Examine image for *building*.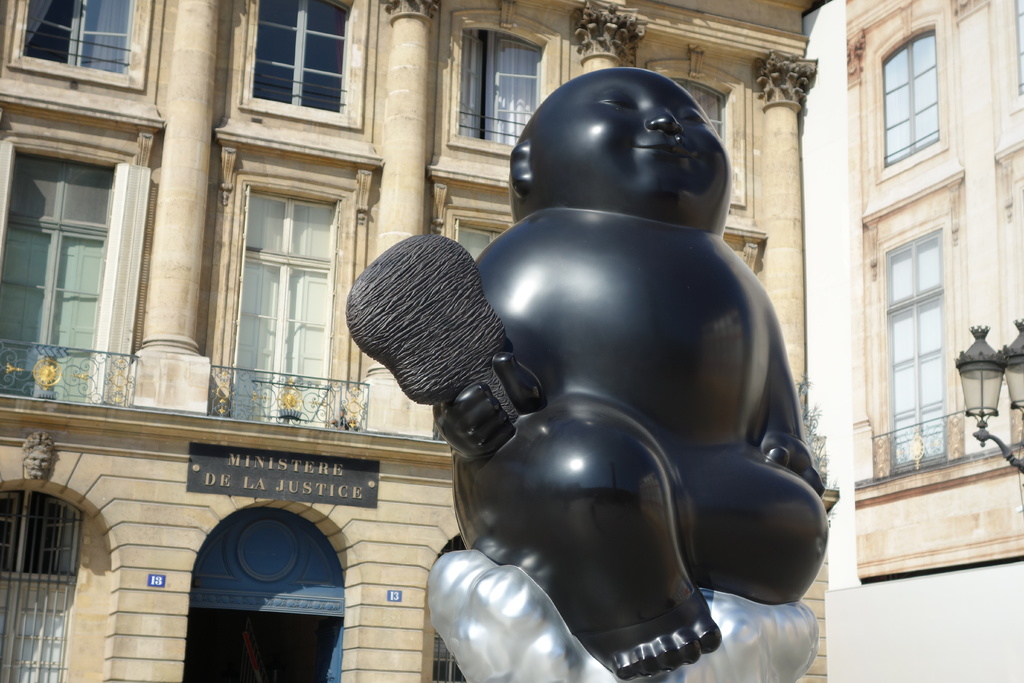
Examination result: (x1=0, y1=0, x2=830, y2=682).
